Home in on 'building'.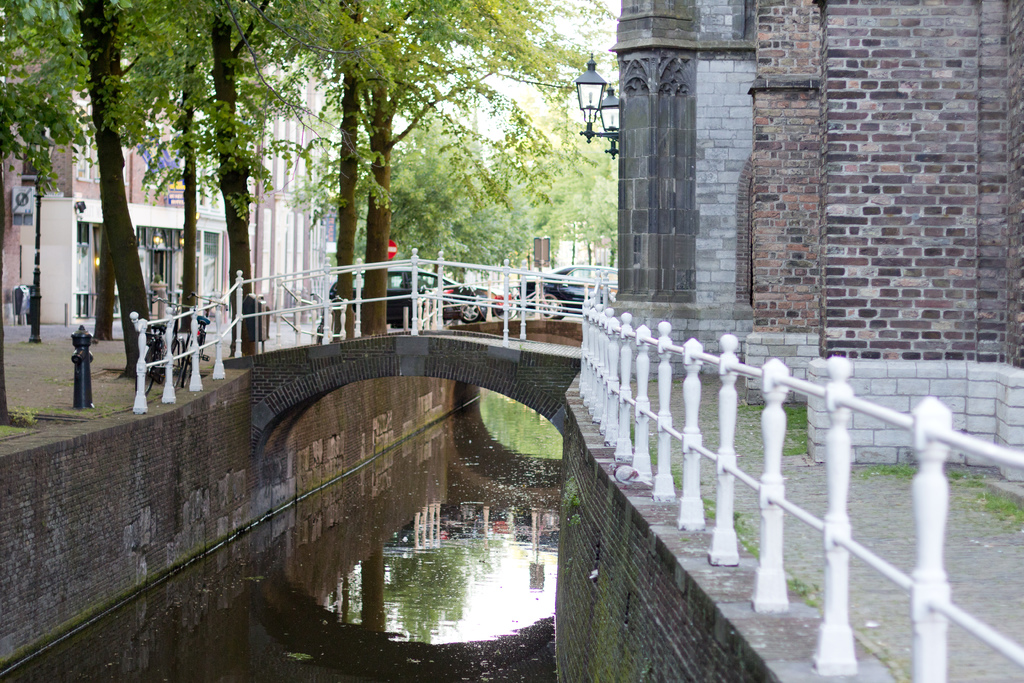
Homed in at detection(3, 51, 331, 324).
